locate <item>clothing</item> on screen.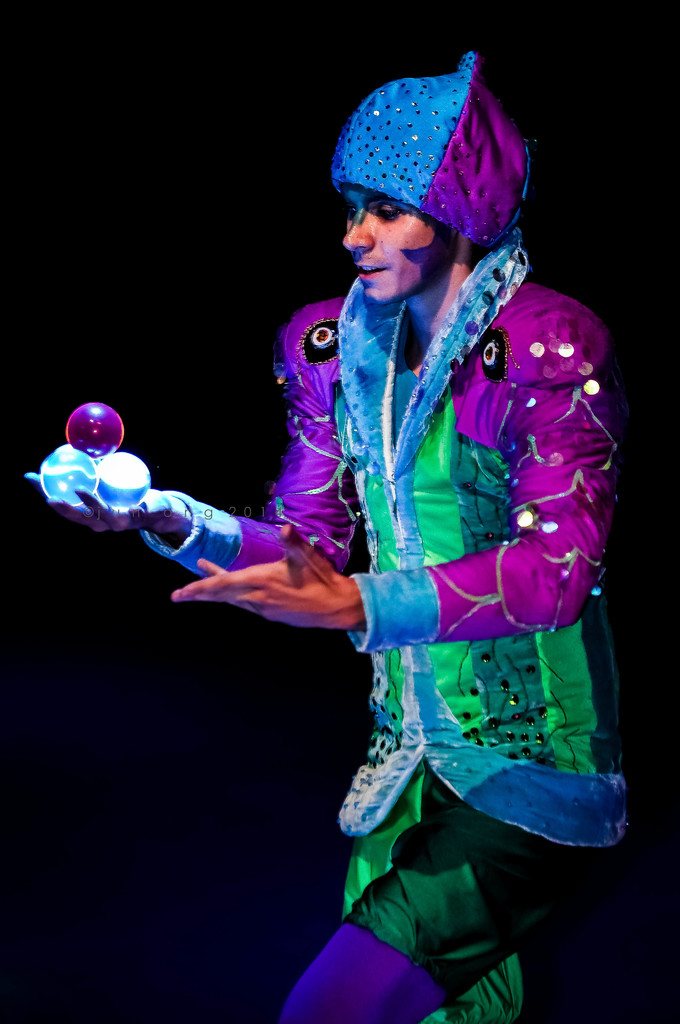
On screen at crop(176, 156, 605, 1009).
